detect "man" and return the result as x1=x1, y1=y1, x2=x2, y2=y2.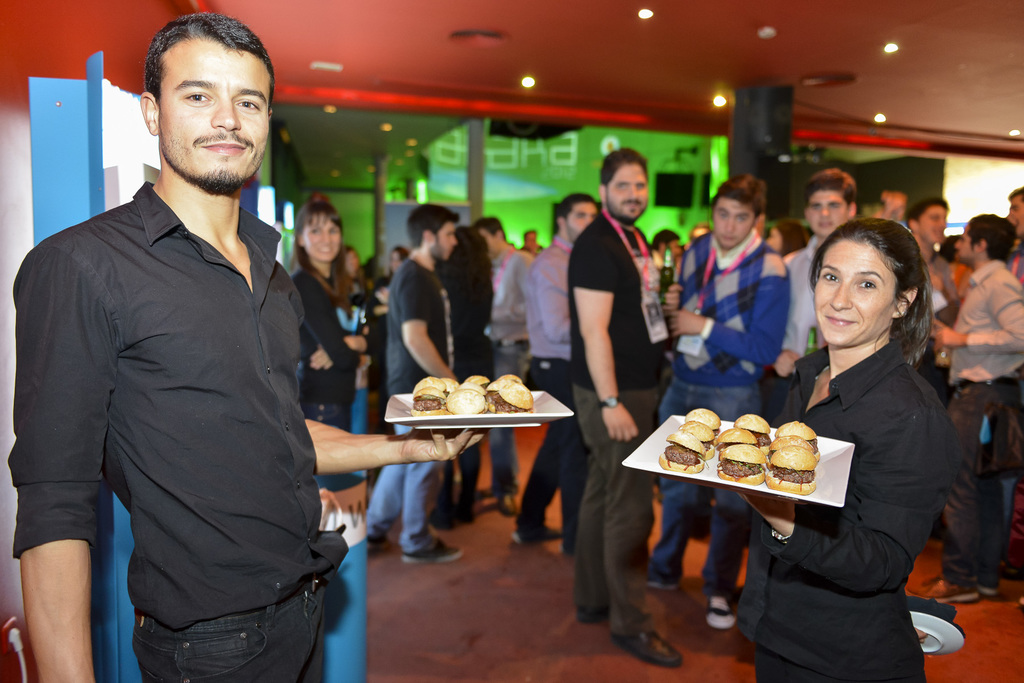
x1=0, y1=24, x2=500, y2=682.
